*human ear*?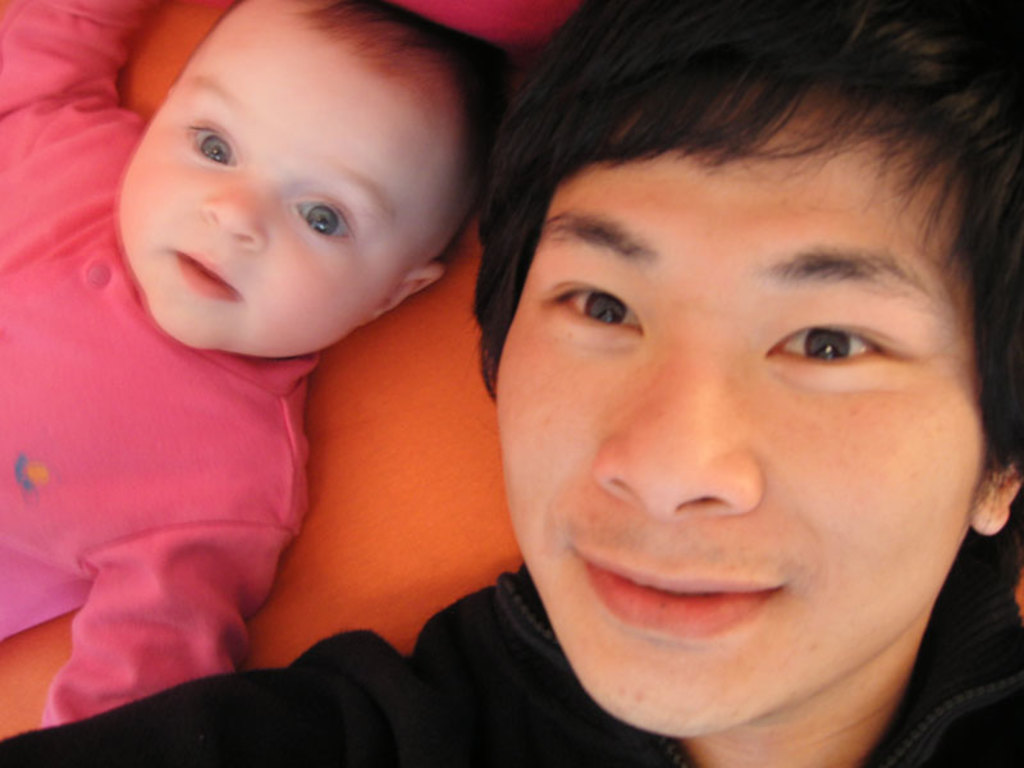
bbox(968, 456, 1023, 535)
